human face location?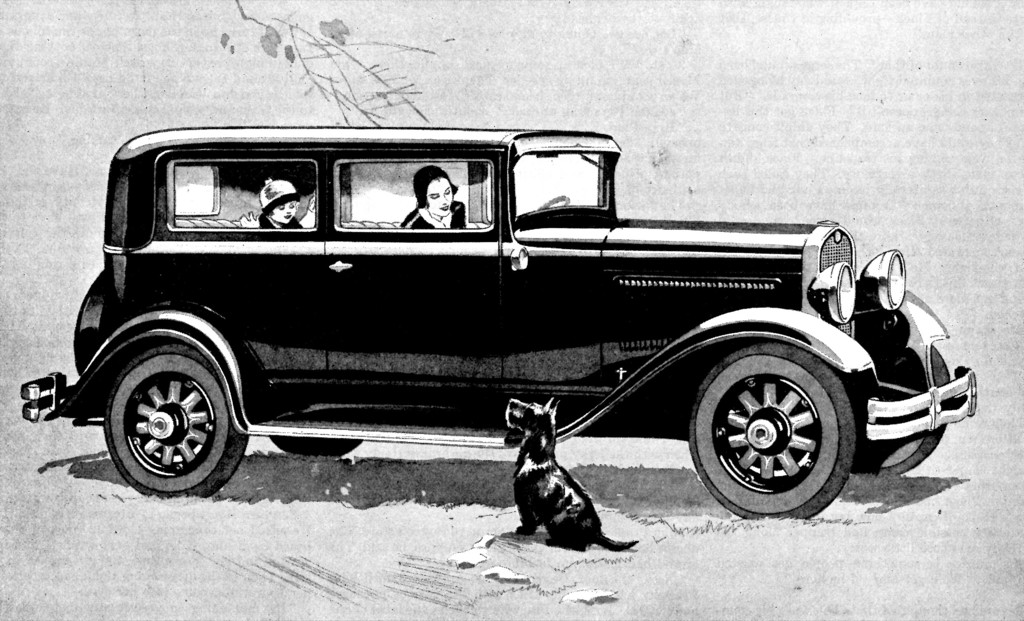
(274, 198, 294, 223)
